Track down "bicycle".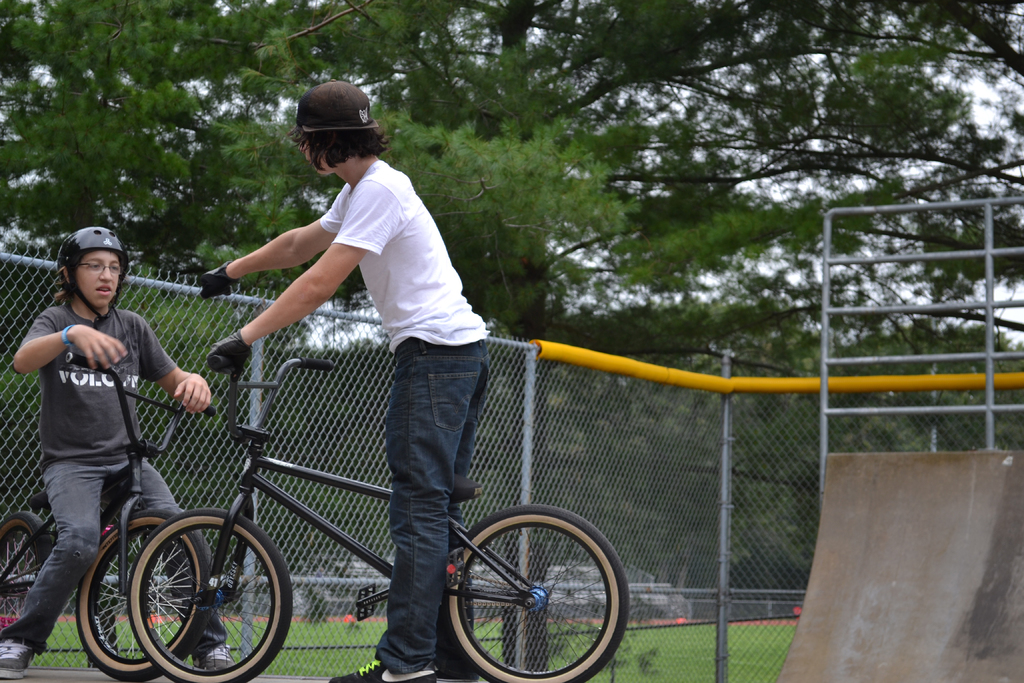
Tracked to crop(0, 343, 218, 682).
